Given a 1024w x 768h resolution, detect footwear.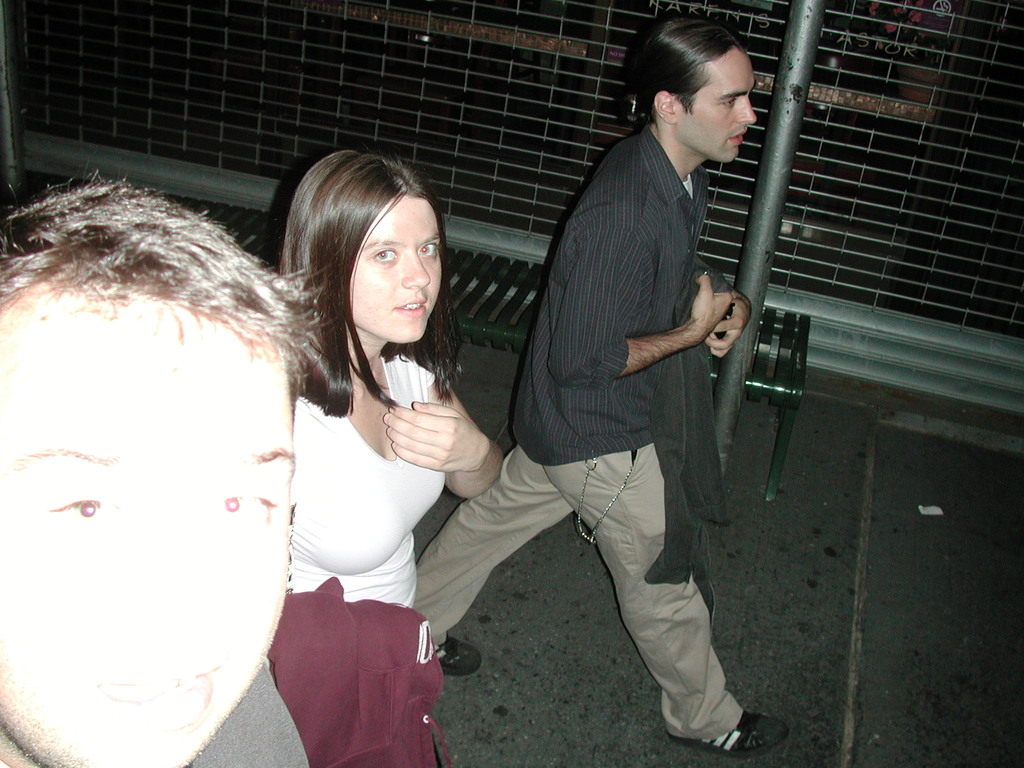
crop(430, 633, 506, 675).
